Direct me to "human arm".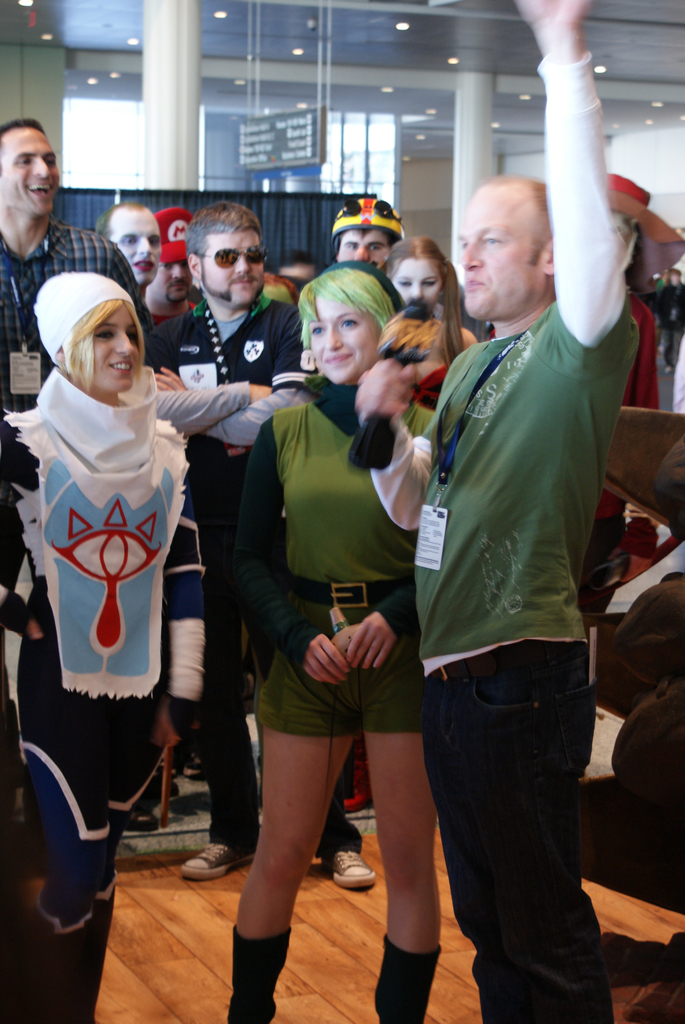
Direction: [463, 324, 480, 351].
